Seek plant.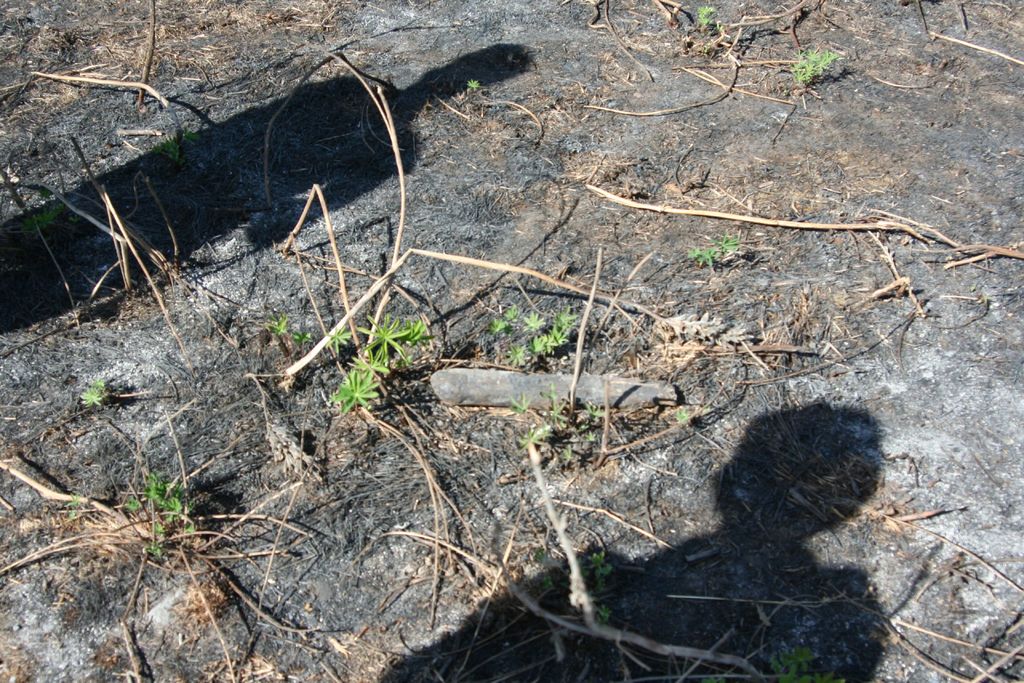
region(407, 320, 441, 348).
